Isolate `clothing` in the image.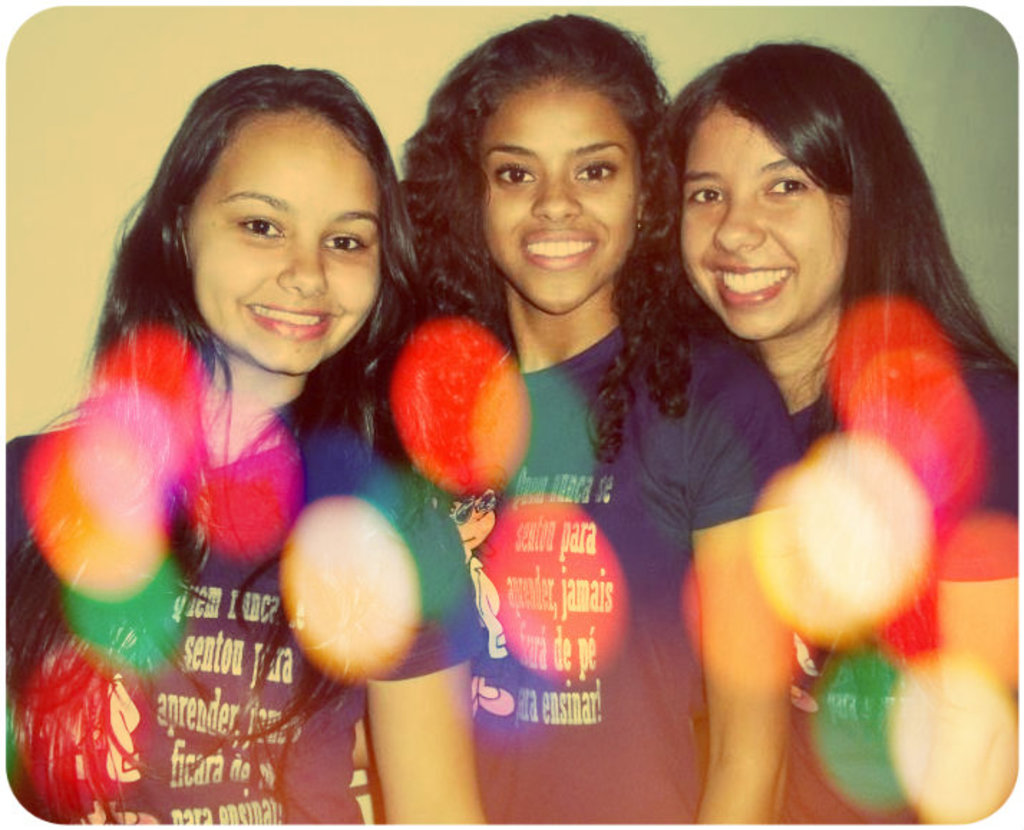
Isolated region: box=[0, 338, 453, 829].
